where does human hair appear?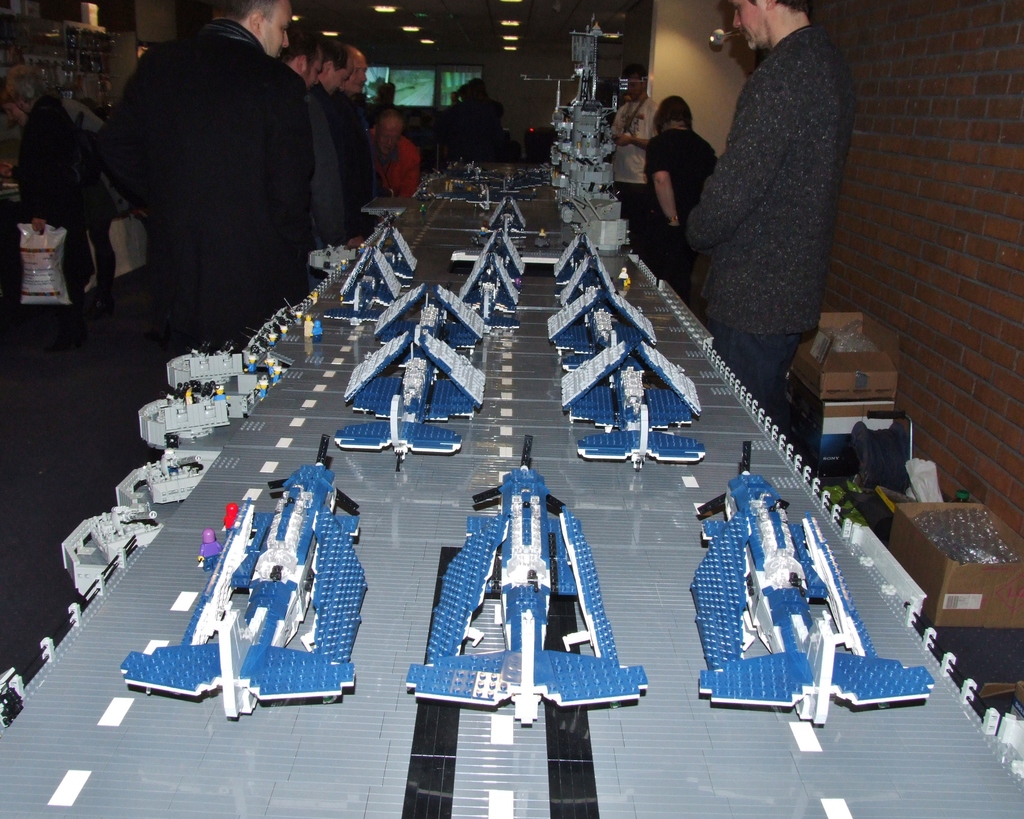
Appears at box=[280, 22, 328, 68].
